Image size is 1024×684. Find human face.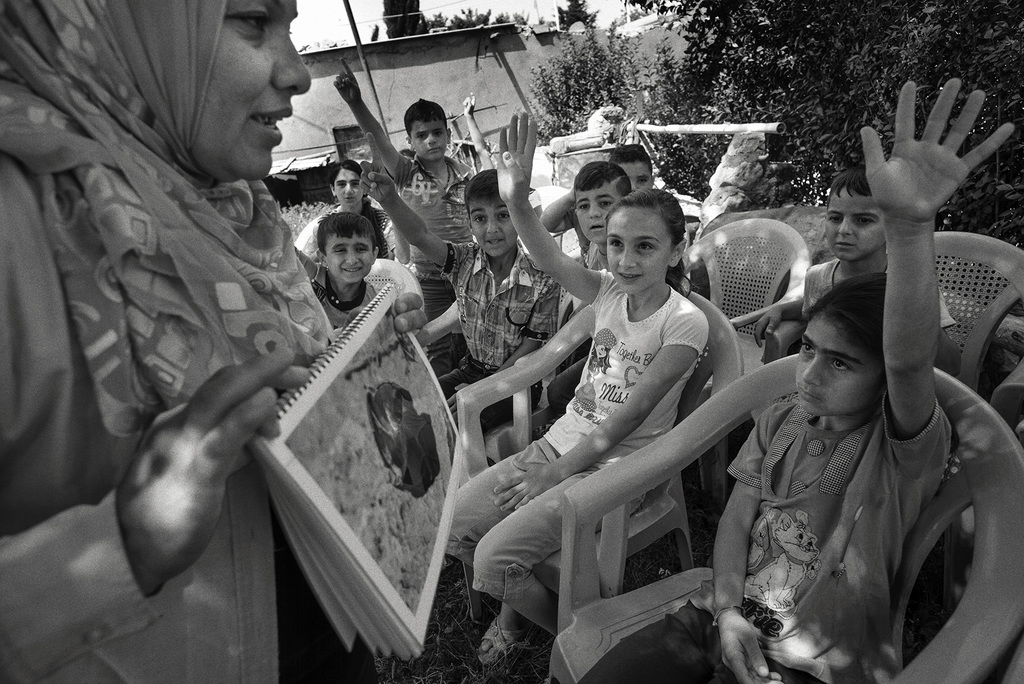
(left=471, top=195, right=514, bottom=259).
